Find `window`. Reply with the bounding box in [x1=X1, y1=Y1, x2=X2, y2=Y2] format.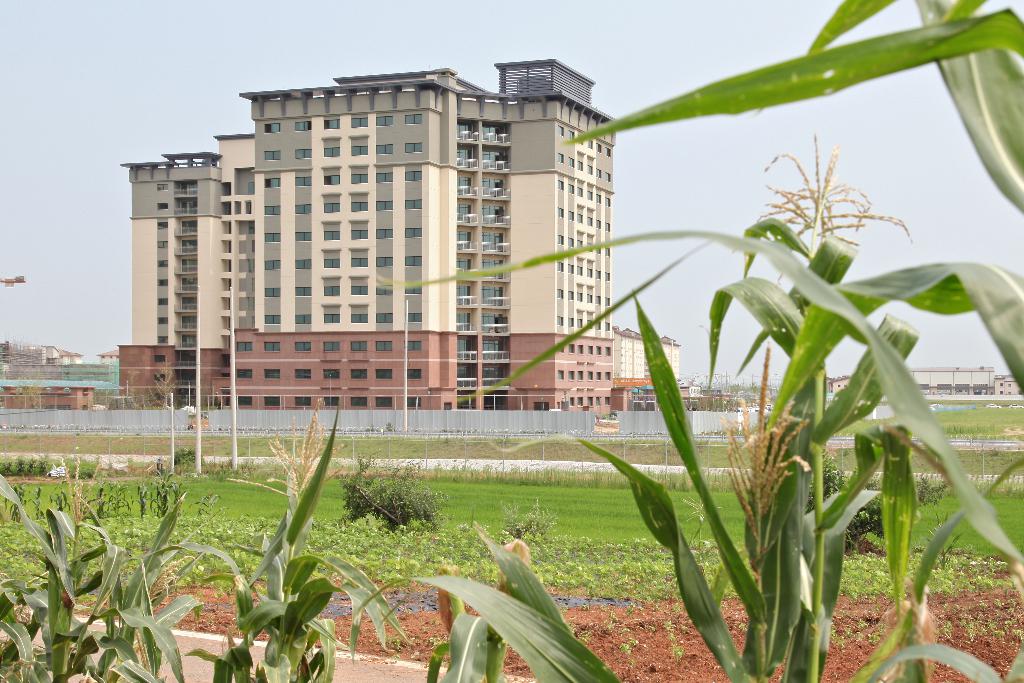
[x1=296, y1=177, x2=311, y2=187].
